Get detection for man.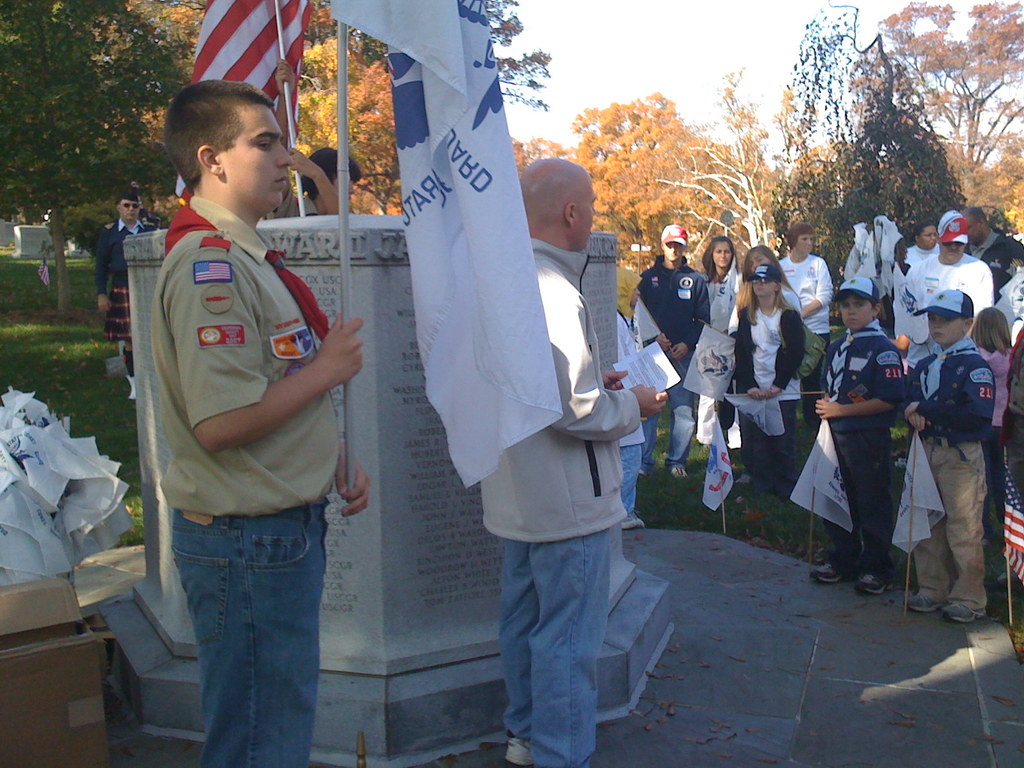
Detection: {"x1": 92, "y1": 188, "x2": 159, "y2": 399}.
